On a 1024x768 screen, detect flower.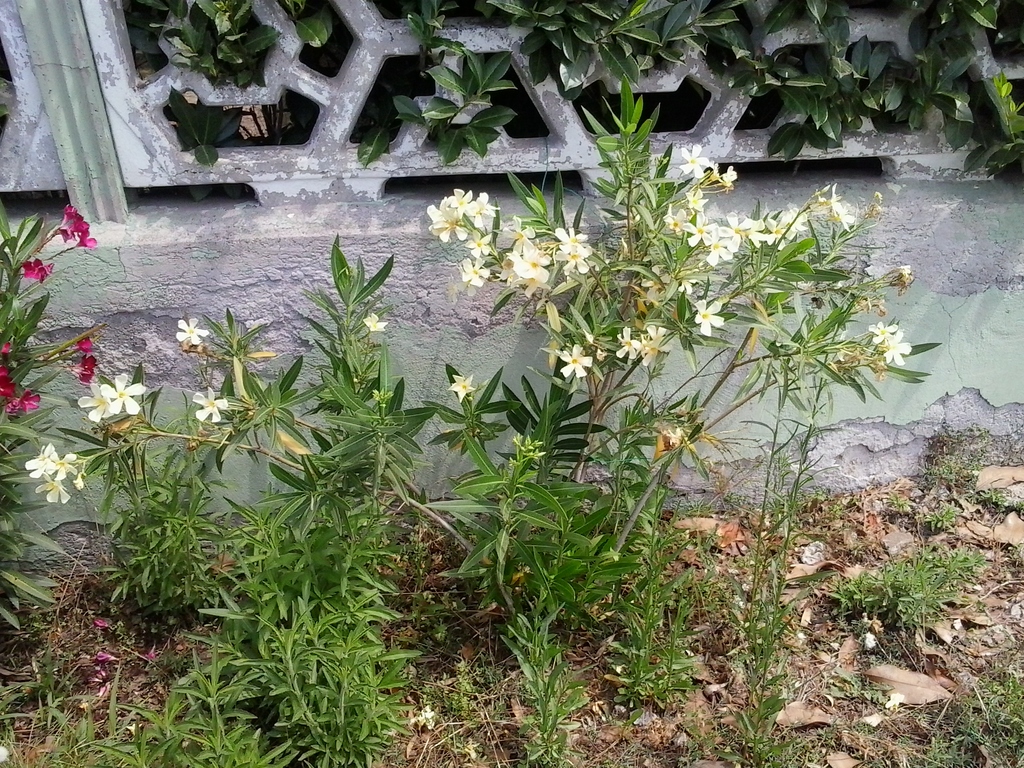
pyautogui.locateOnScreen(76, 227, 99, 252).
